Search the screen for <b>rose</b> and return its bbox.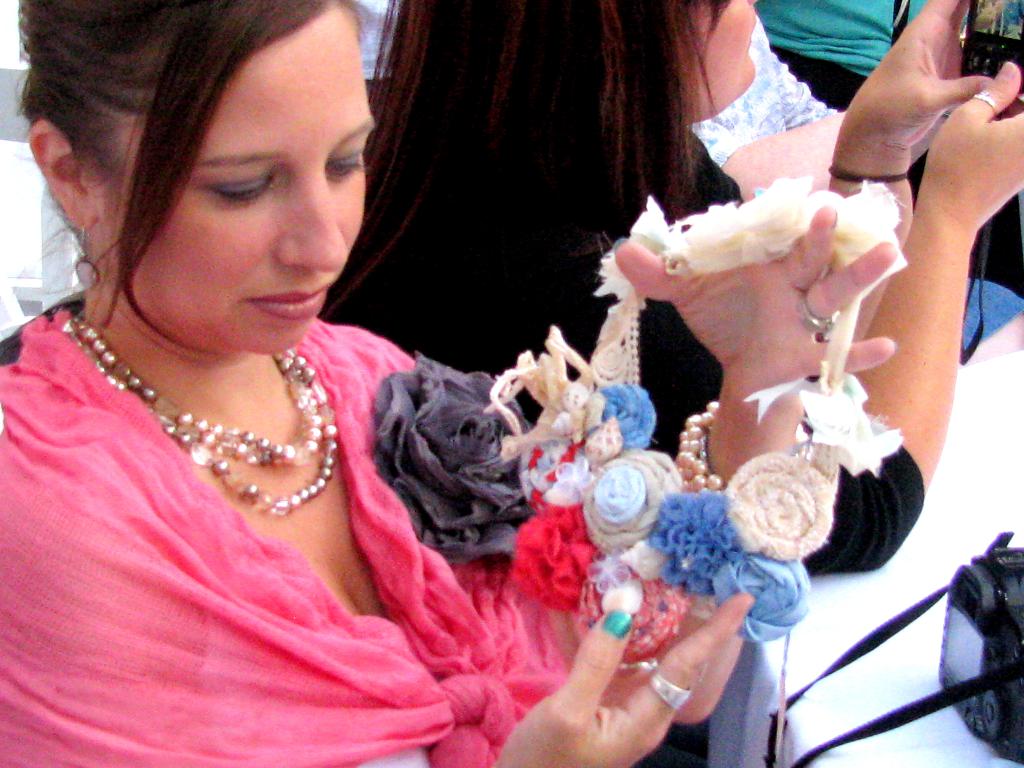
Found: Rect(712, 550, 810, 644).
